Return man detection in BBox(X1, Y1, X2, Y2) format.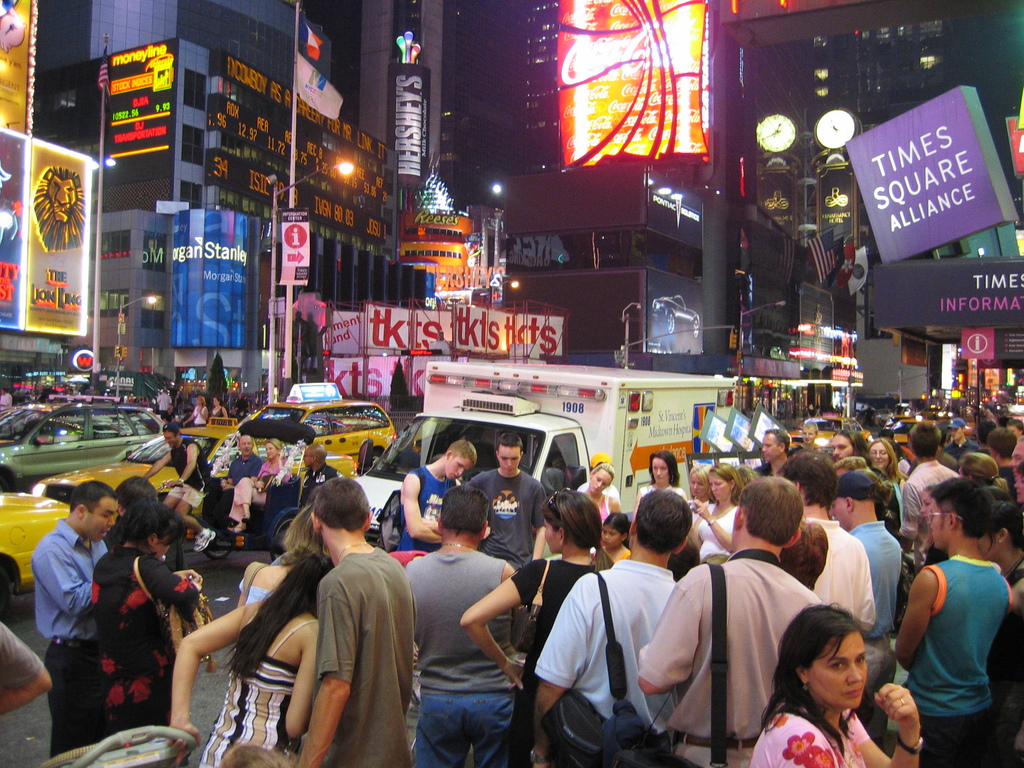
BBox(633, 475, 819, 767).
